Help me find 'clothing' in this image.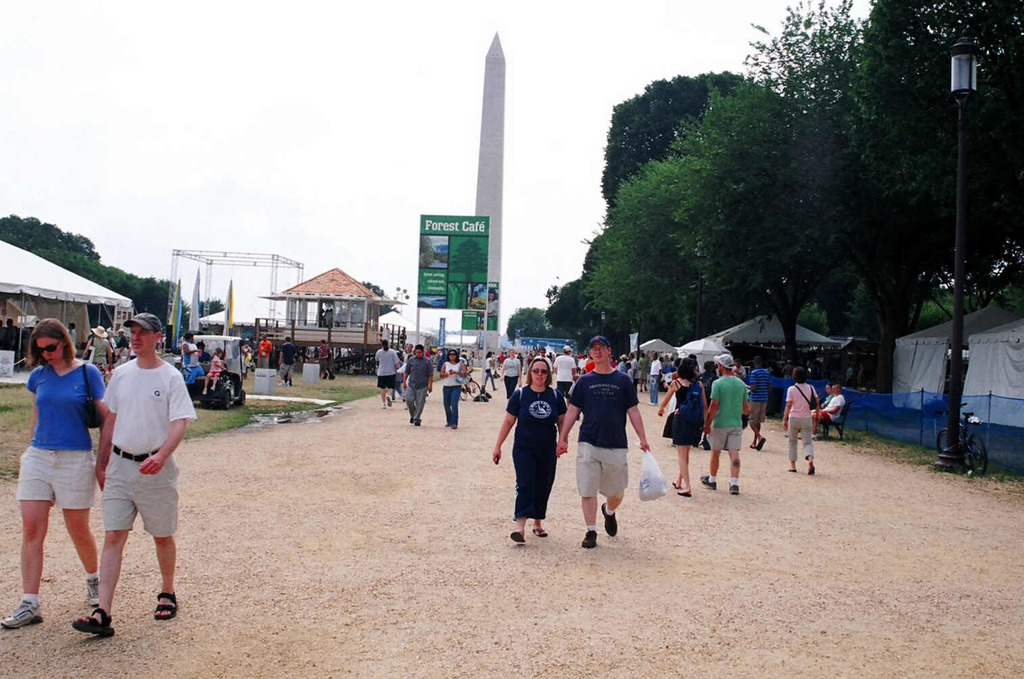
Found it: [x1=506, y1=375, x2=563, y2=540].
